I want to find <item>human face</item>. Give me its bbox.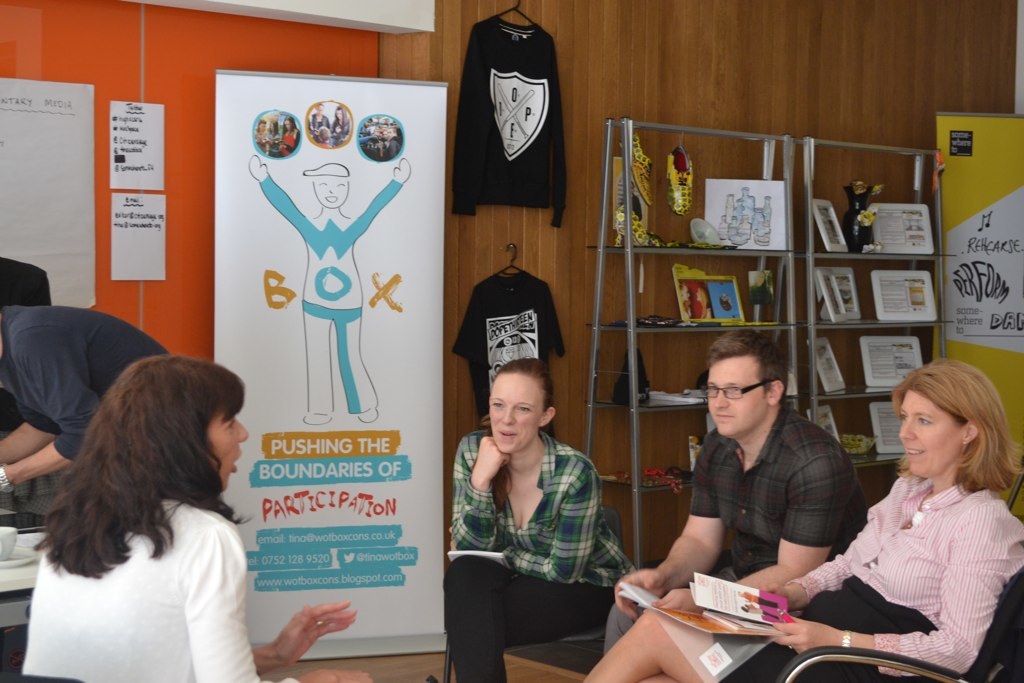
x1=488, y1=372, x2=546, y2=453.
